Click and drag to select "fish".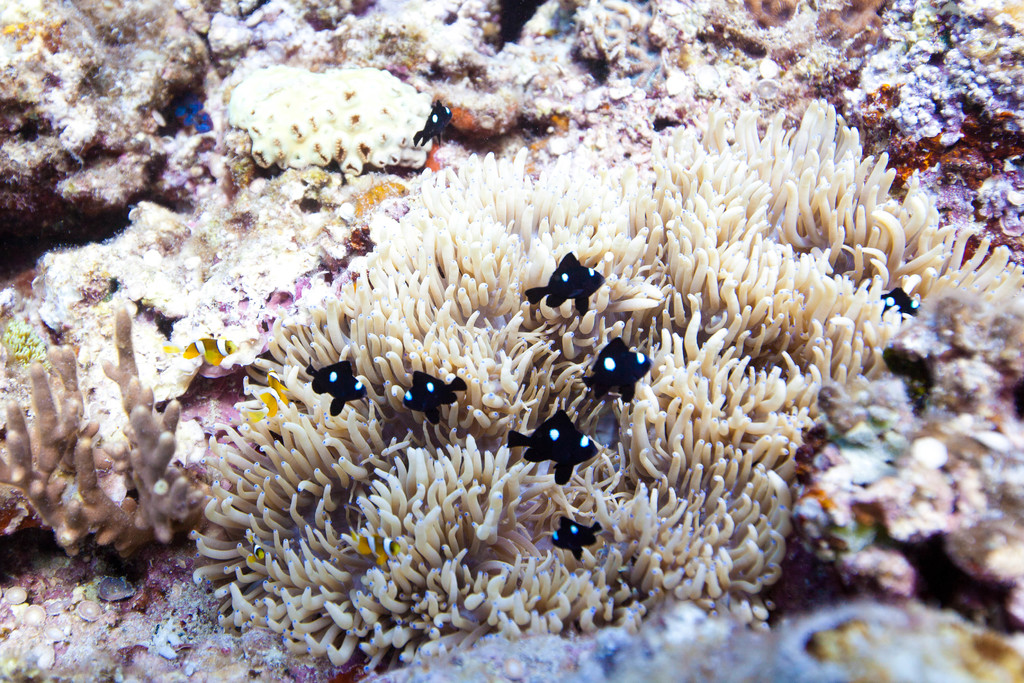
Selection: bbox=[250, 533, 266, 563].
